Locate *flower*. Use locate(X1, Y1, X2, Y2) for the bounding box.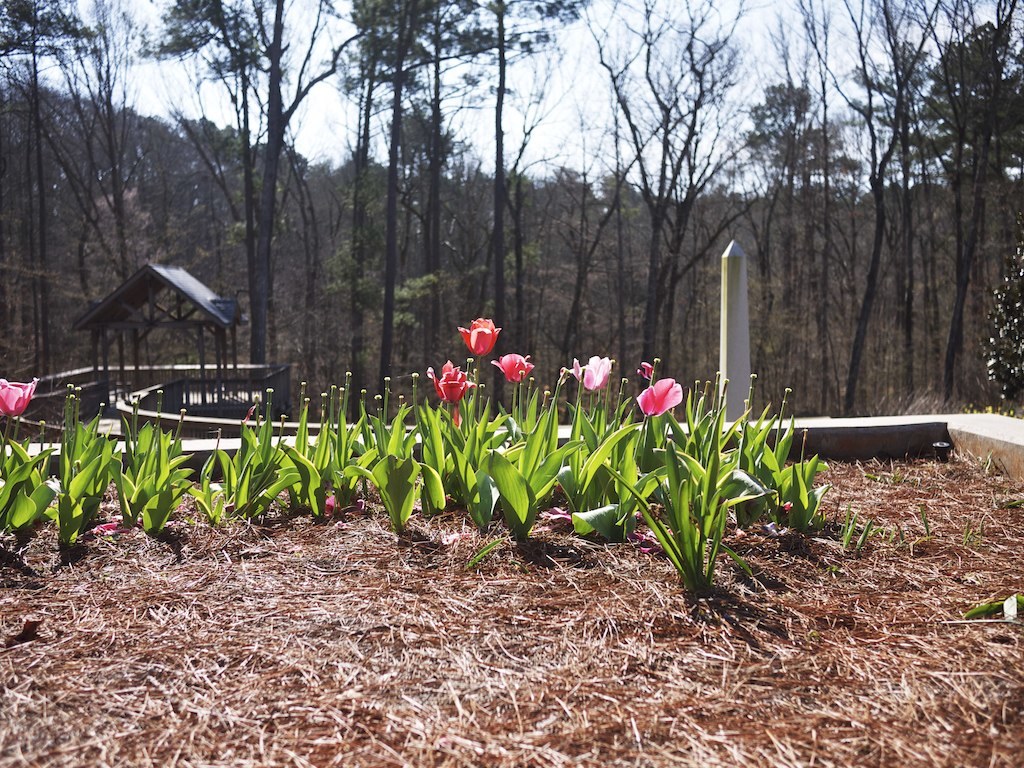
locate(0, 373, 39, 421).
